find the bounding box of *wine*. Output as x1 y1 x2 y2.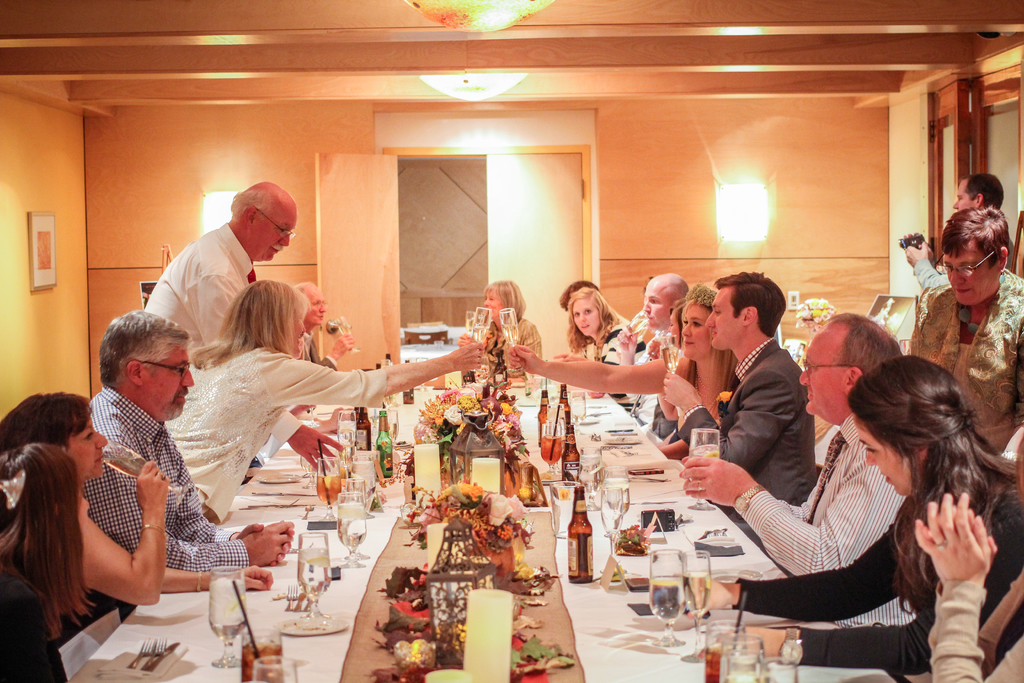
562 481 596 584.
